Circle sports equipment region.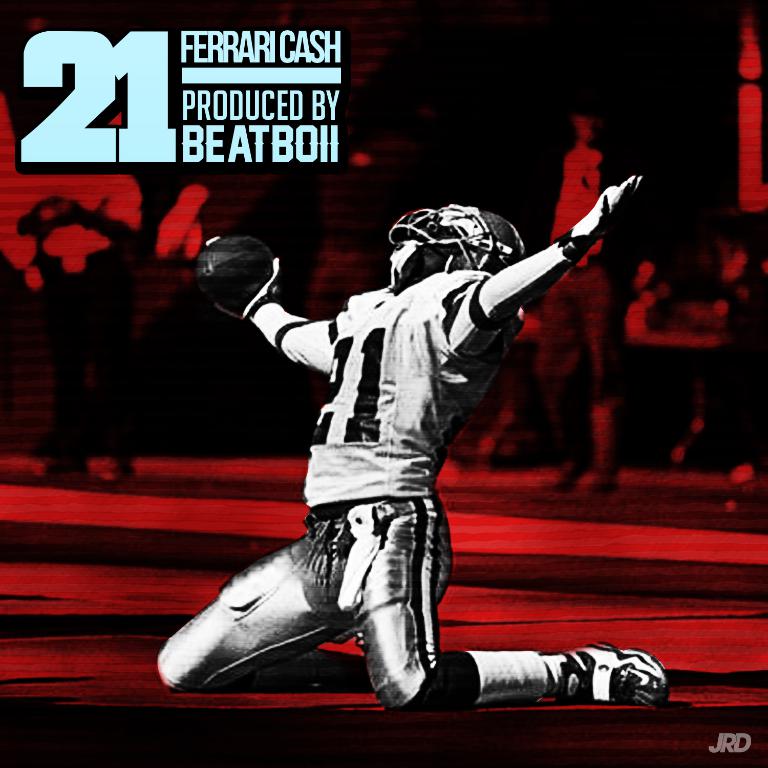
Region: x1=195, y1=231, x2=279, y2=310.
